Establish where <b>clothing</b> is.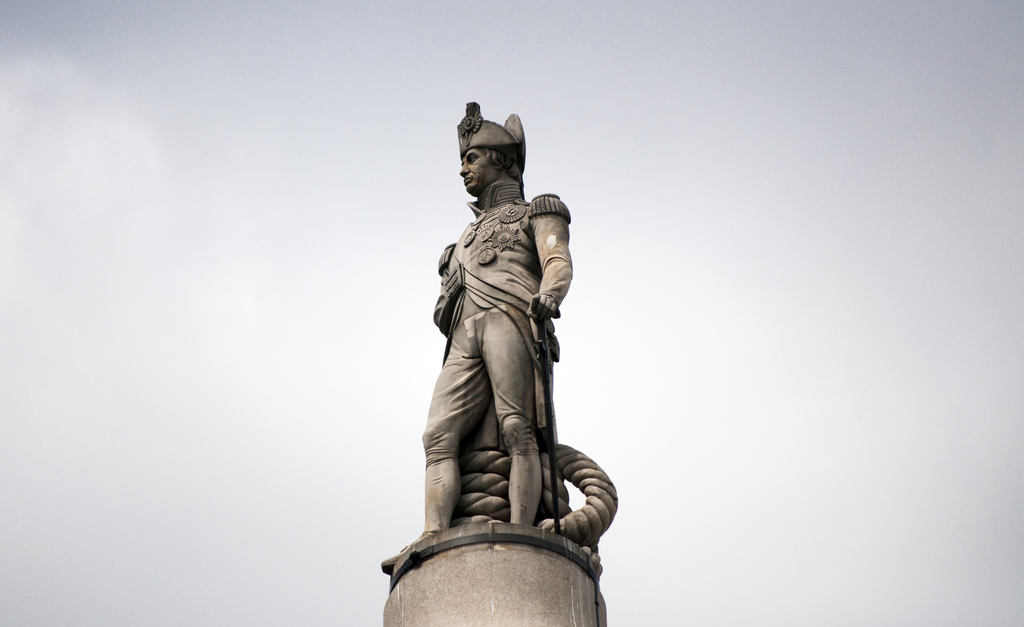
Established at 408 151 597 577.
